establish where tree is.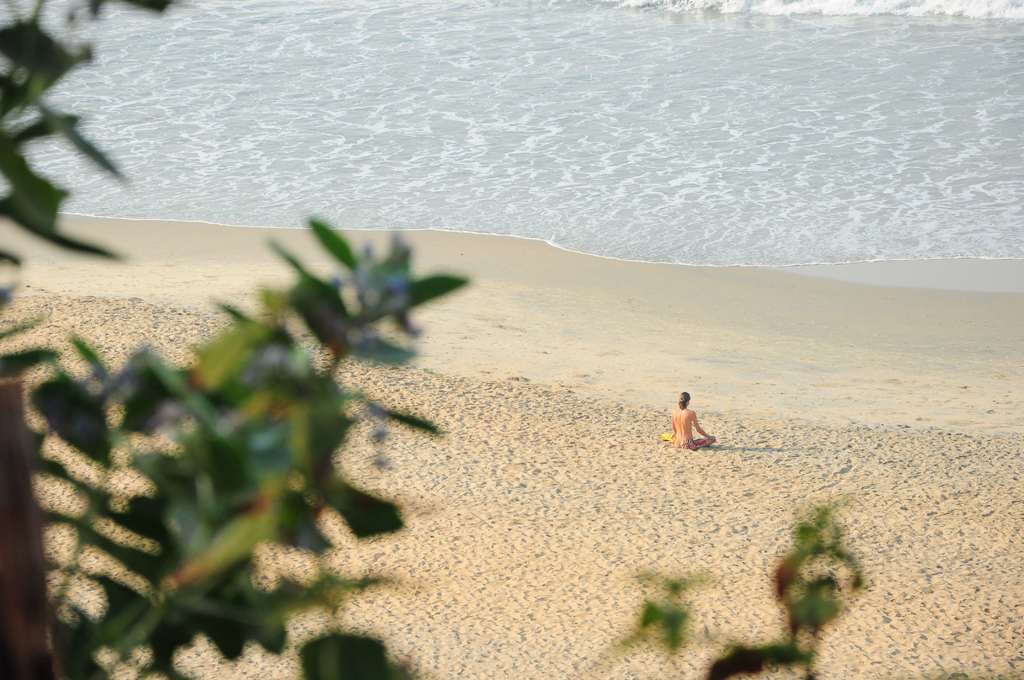
Established at {"x1": 0, "y1": 0, "x2": 998, "y2": 679}.
